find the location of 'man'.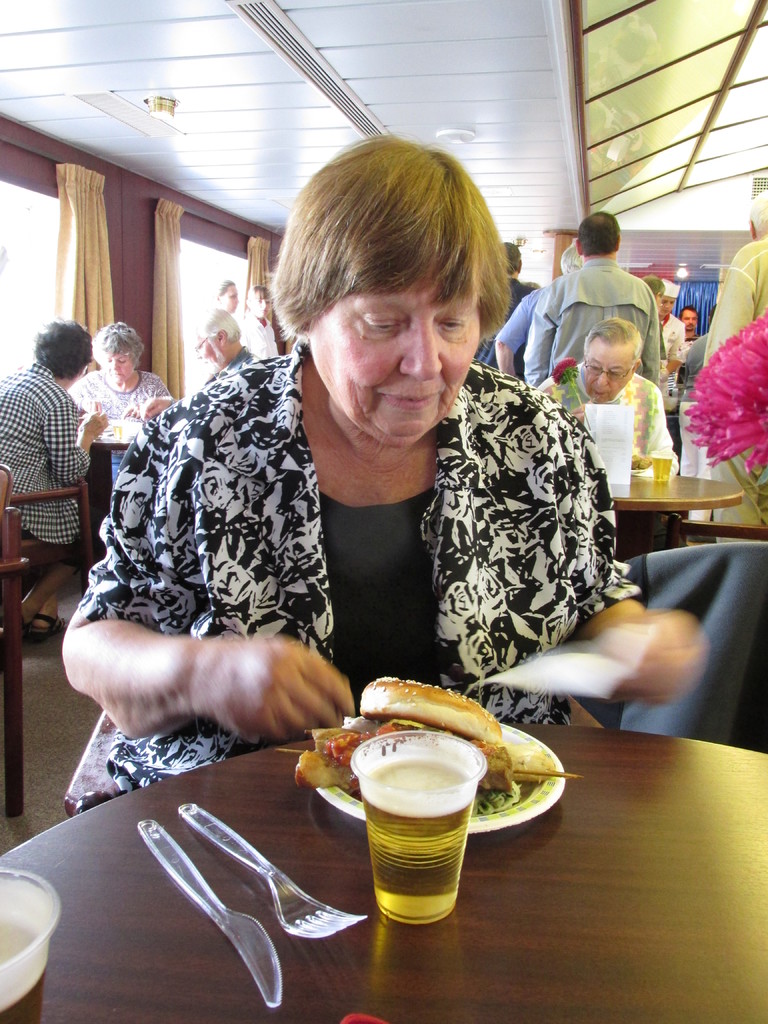
Location: <region>188, 302, 251, 379</region>.
